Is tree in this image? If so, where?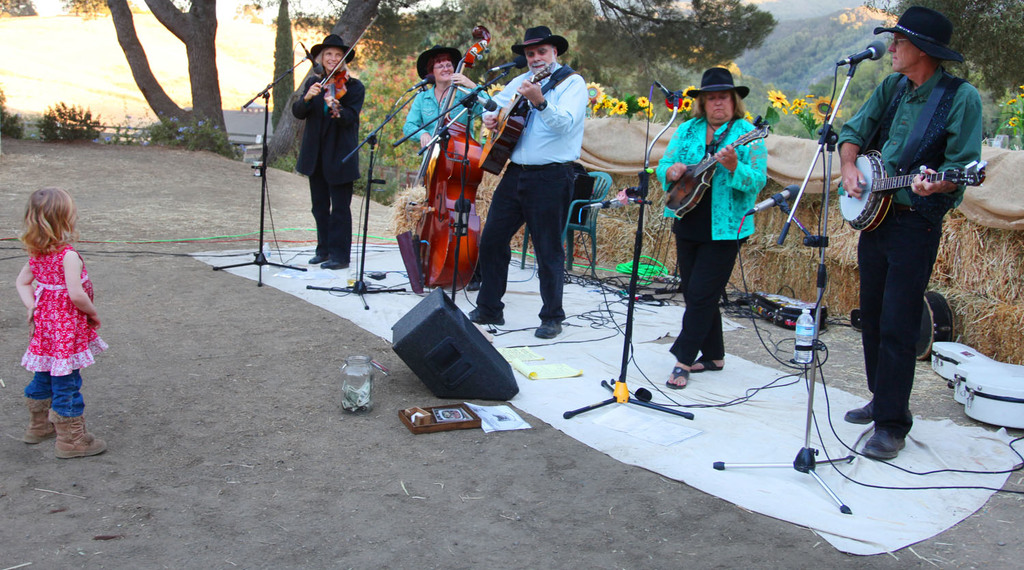
Yes, at 104 0 235 154.
